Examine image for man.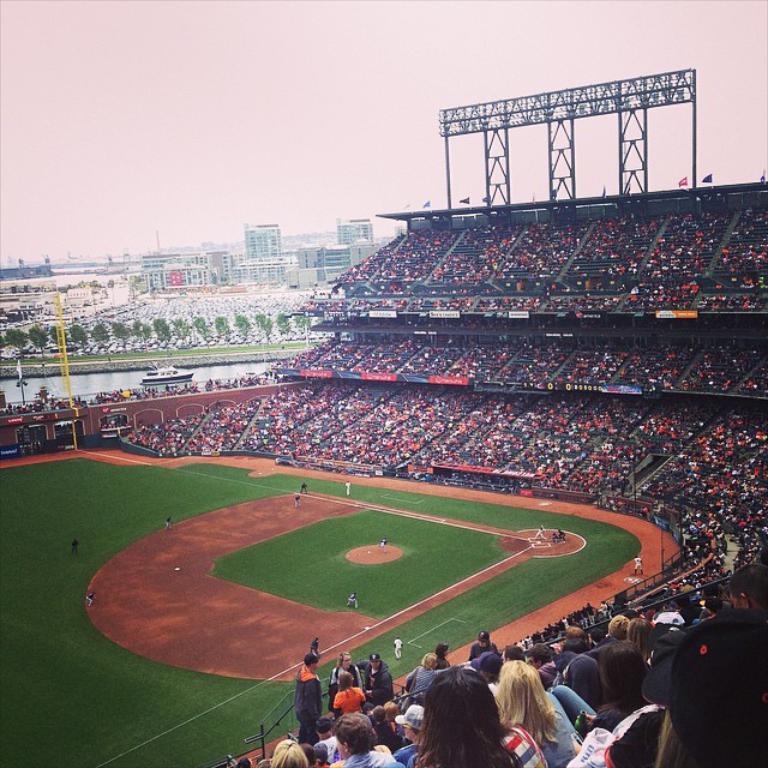
Examination result: 296 479 308 493.
